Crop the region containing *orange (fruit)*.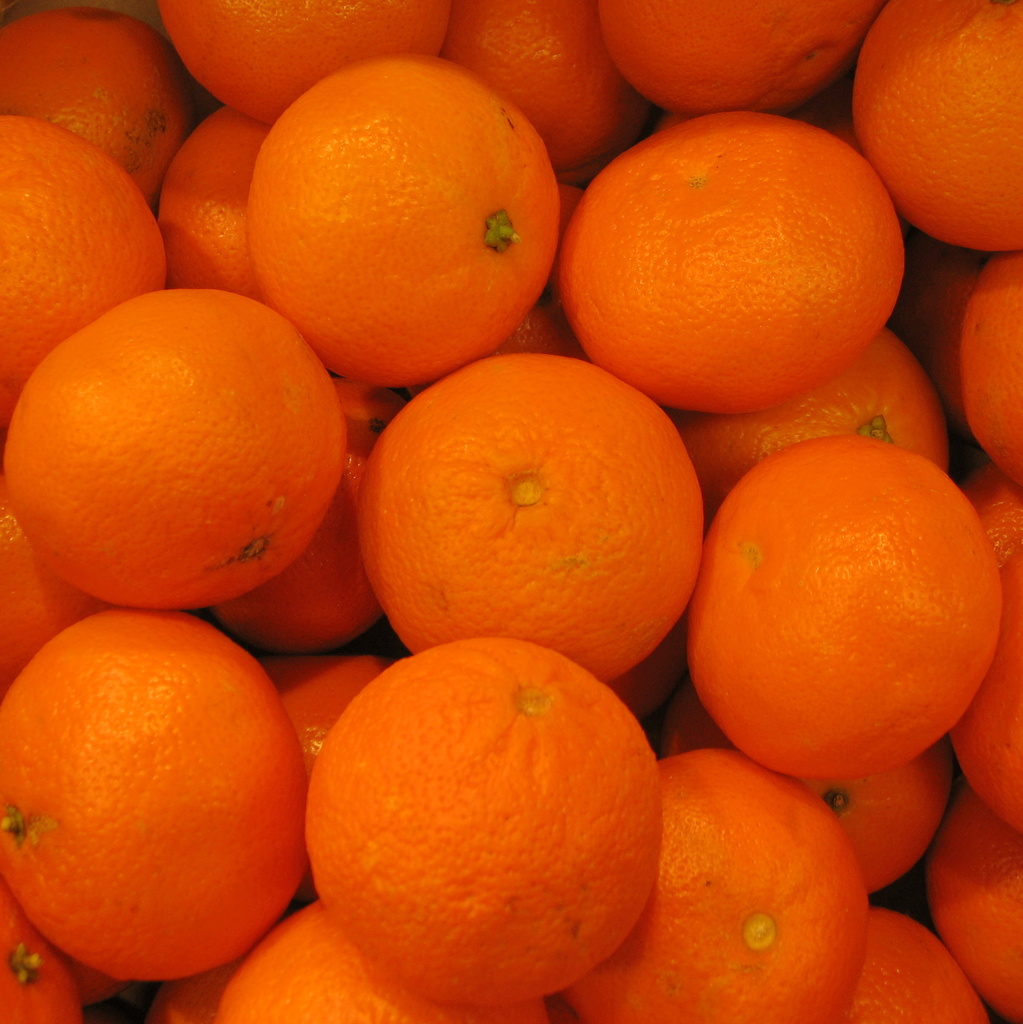
Crop region: bbox=(304, 636, 650, 1020).
